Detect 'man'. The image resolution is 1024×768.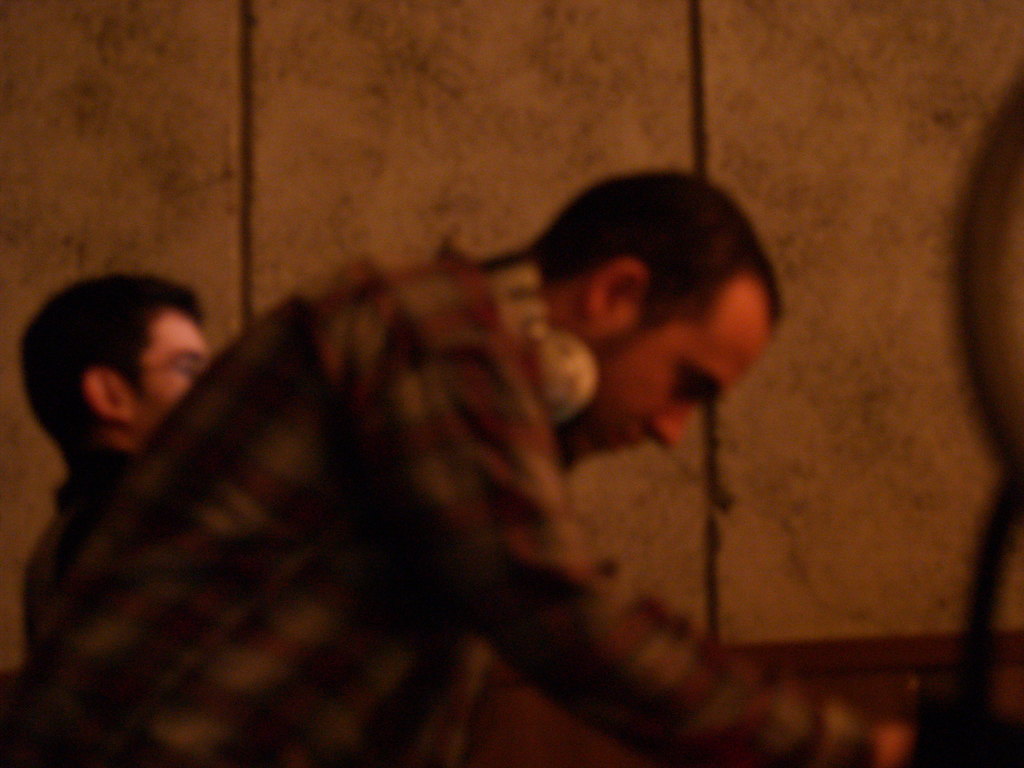
8:153:881:748.
